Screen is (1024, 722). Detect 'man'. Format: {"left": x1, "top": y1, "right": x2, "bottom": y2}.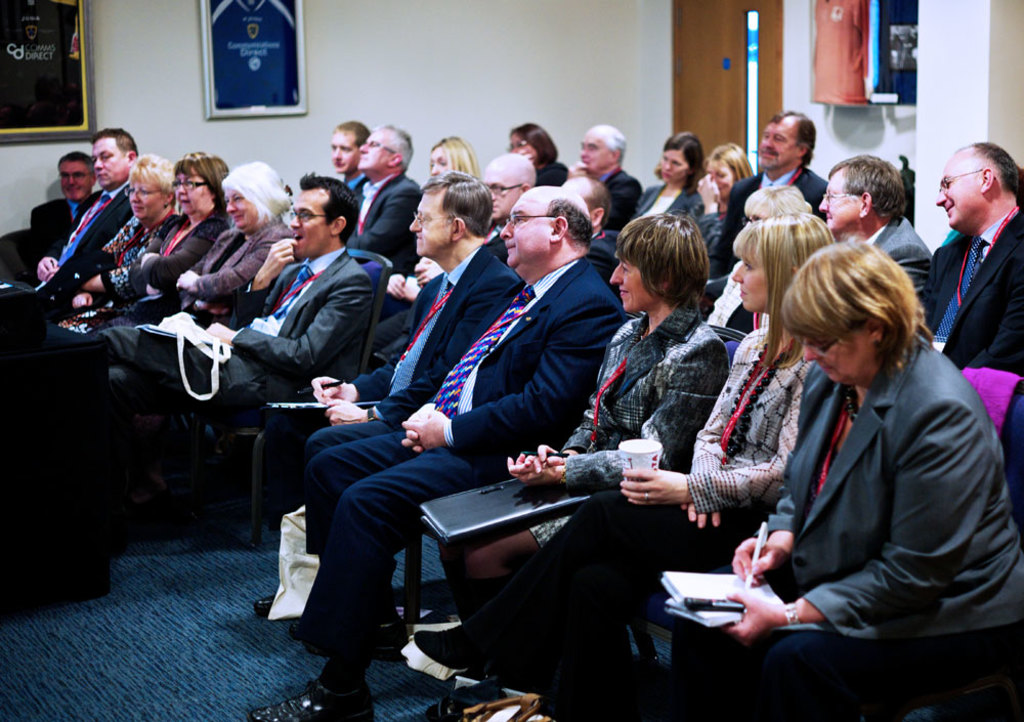
{"left": 706, "top": 108, "right": 829, "bottom": 277}.
